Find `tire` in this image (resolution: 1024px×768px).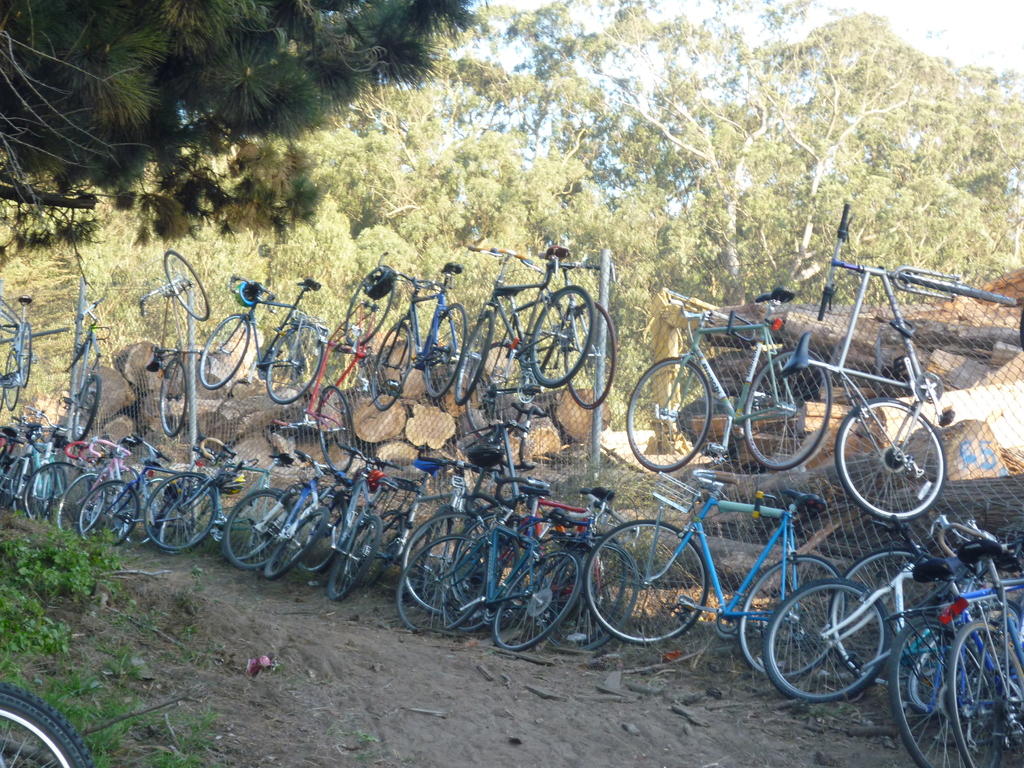
[x1=123, y1=490, x2=164, y2=547].
